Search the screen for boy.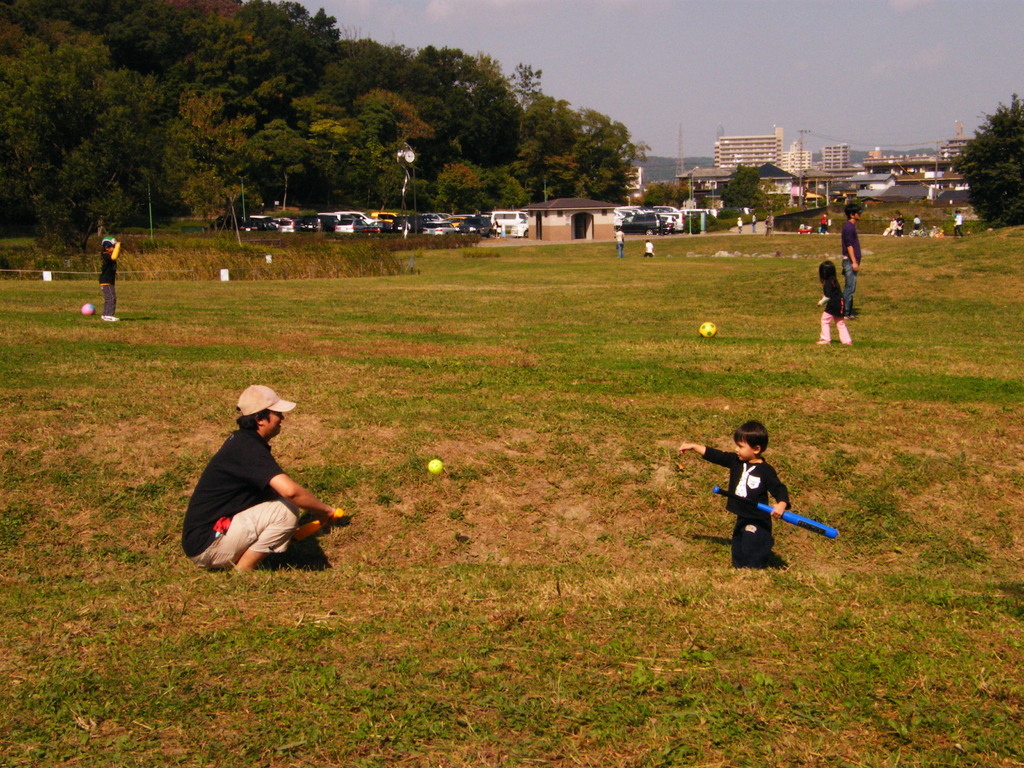
Found at box=[836, 202, 862, 315].
